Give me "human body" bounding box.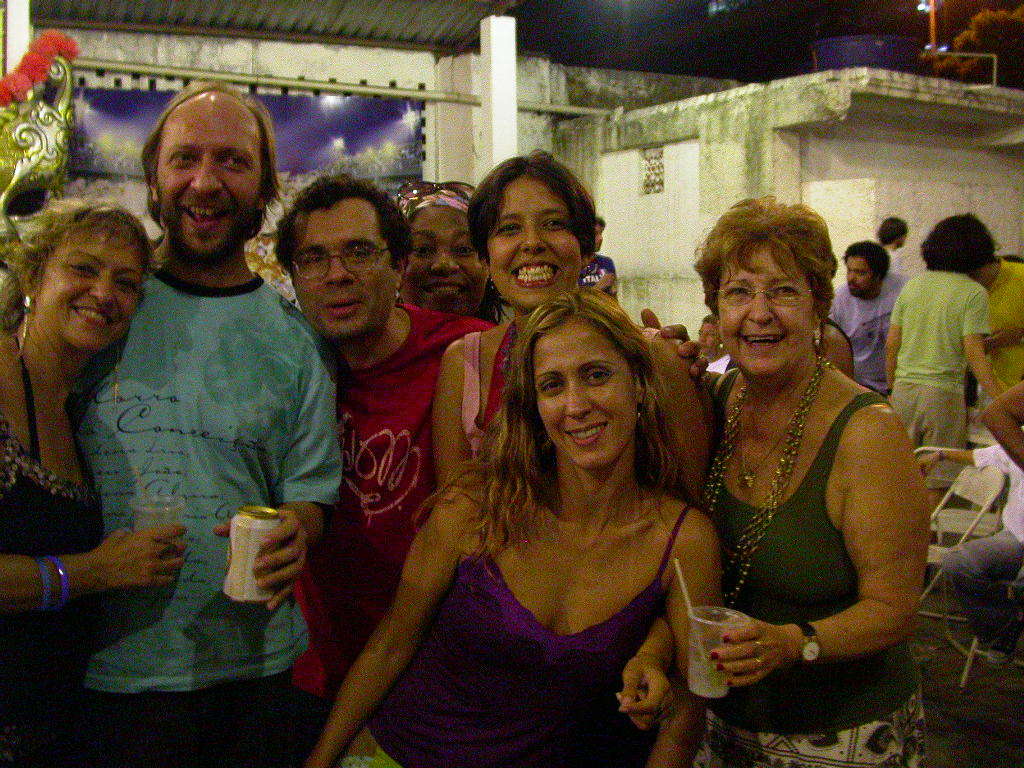
670, 213, 926, 767.
